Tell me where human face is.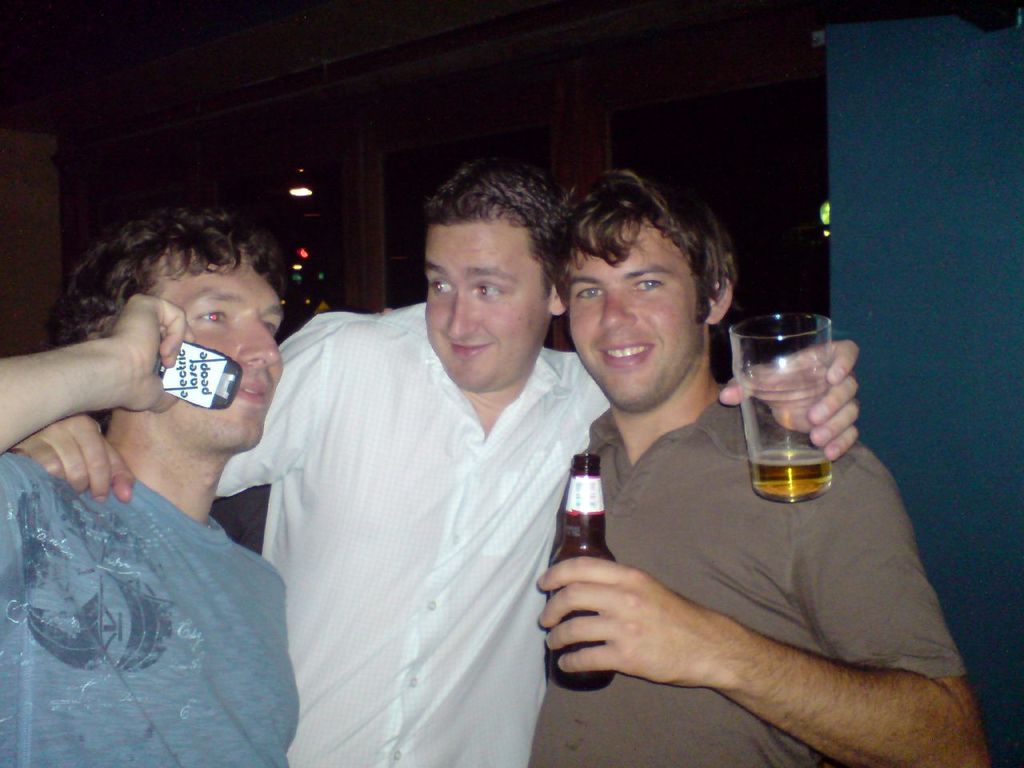
human face is at (426,226,545,400).
